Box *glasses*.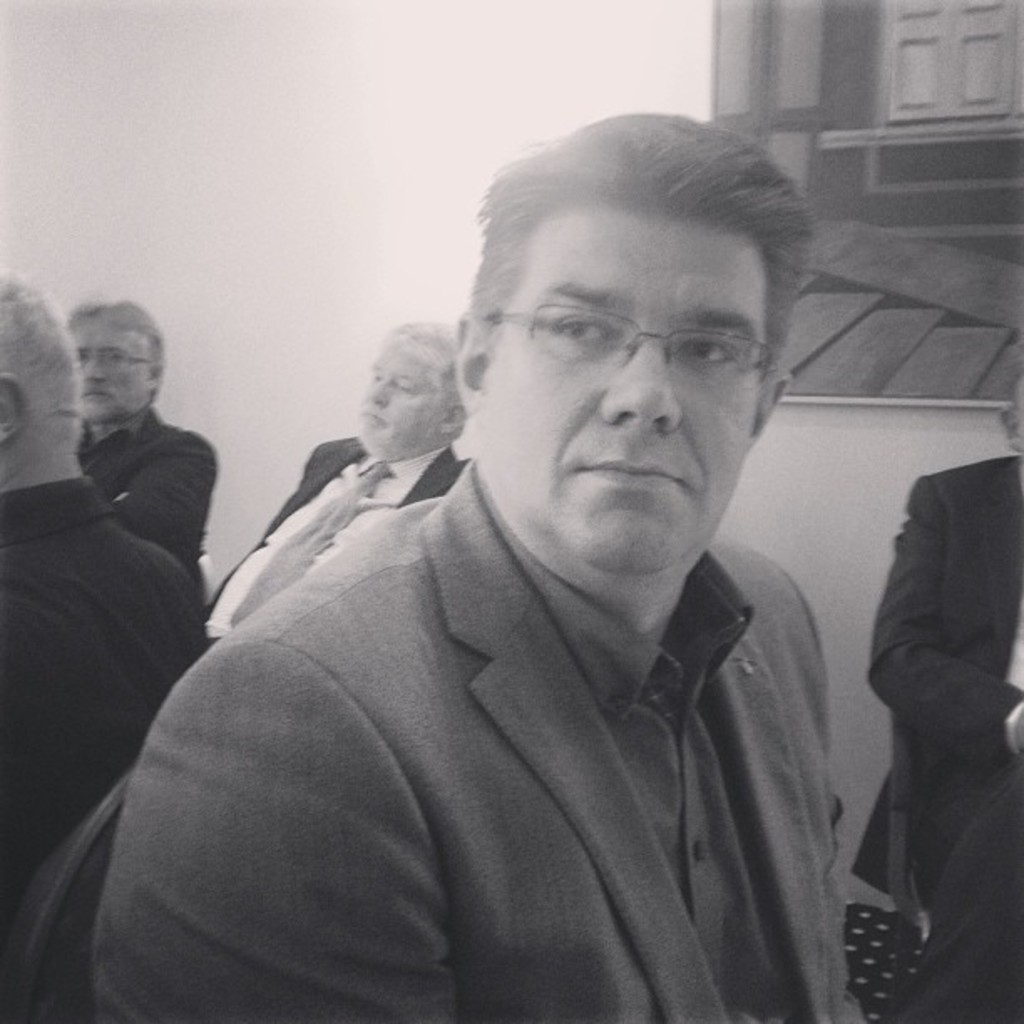
(79, 343, 157, 368).
